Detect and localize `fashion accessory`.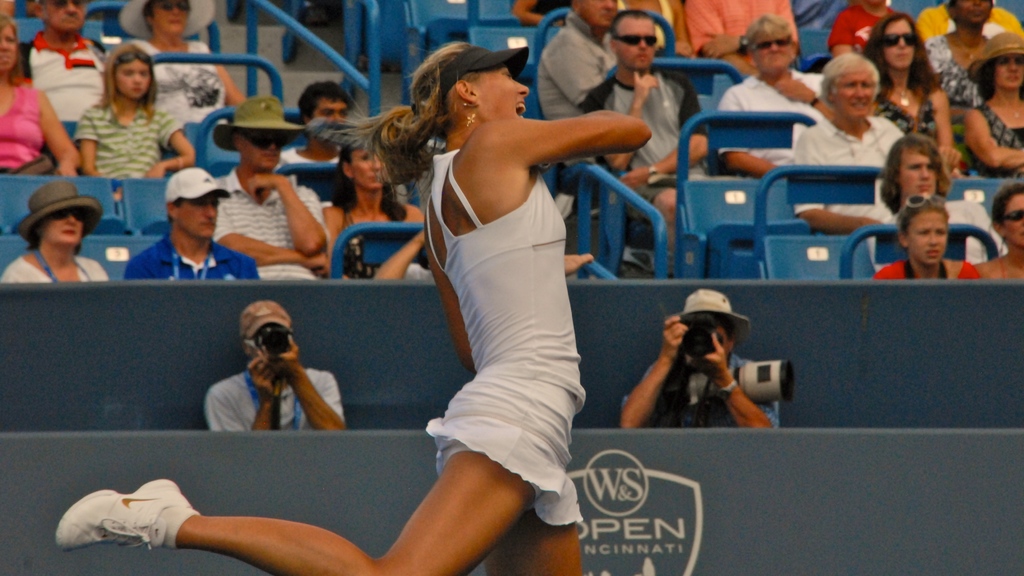
Localized at 806:95:819:106.
